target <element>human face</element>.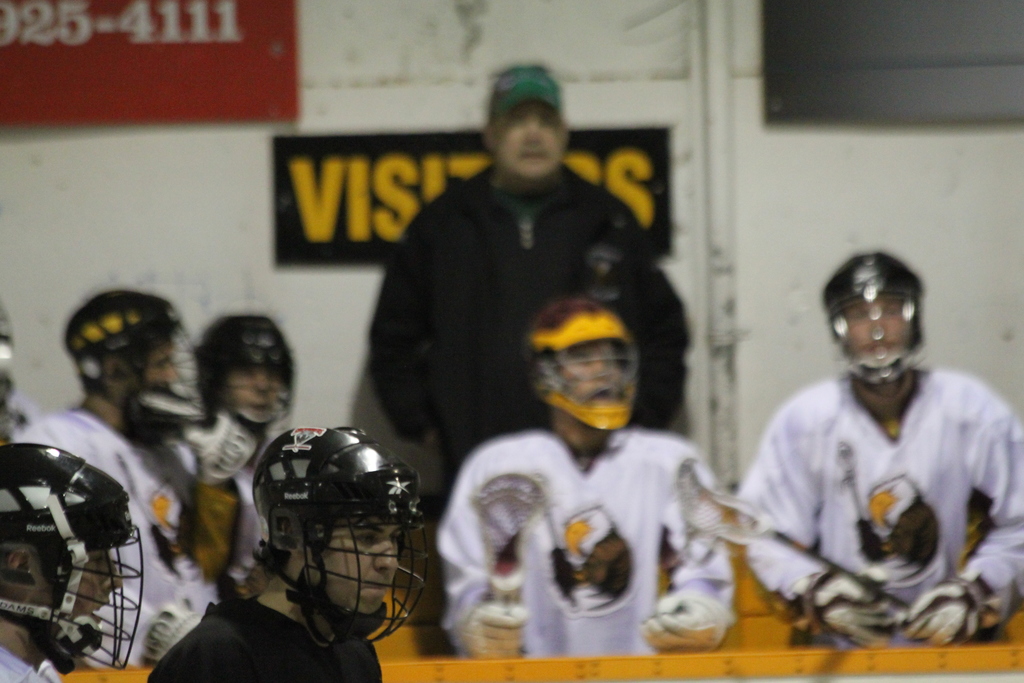
Target region: 552 340 625 411.
